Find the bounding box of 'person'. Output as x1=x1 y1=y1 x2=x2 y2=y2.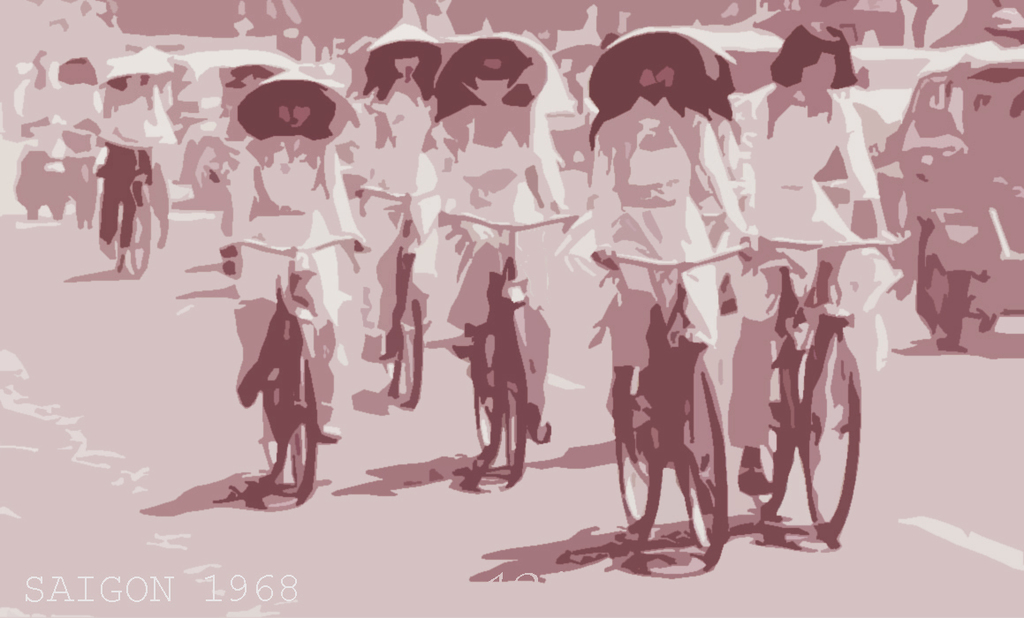
x1=97 y1=46 x2=159 y2=263.
